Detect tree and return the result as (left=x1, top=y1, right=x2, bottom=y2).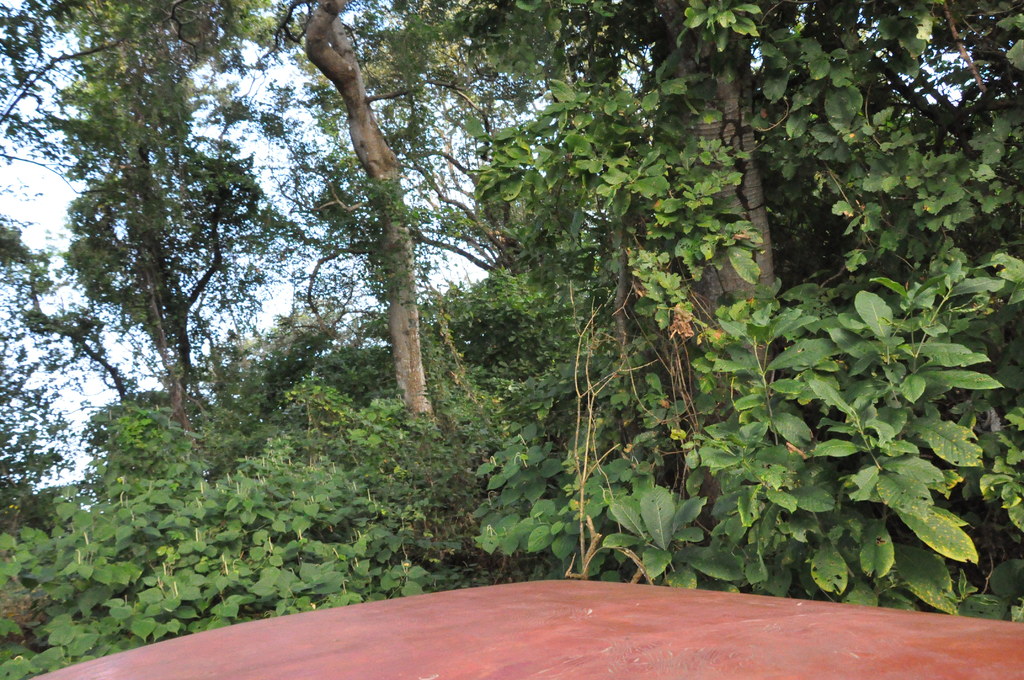
(left=253, top=0, right=528, bottom=423).
